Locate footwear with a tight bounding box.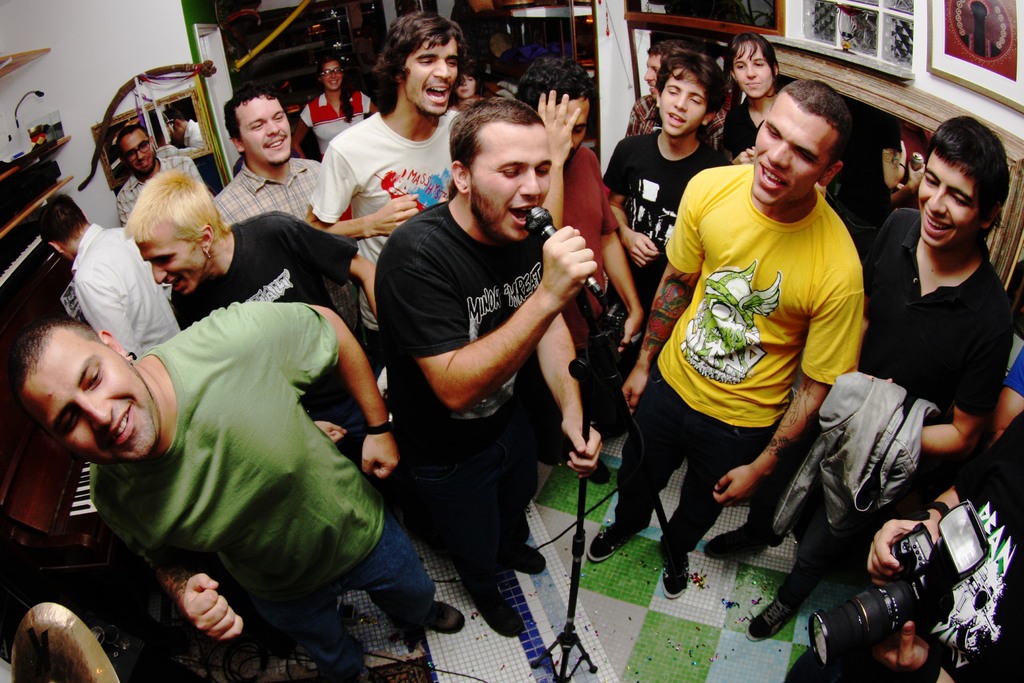
430:596:460:632.
